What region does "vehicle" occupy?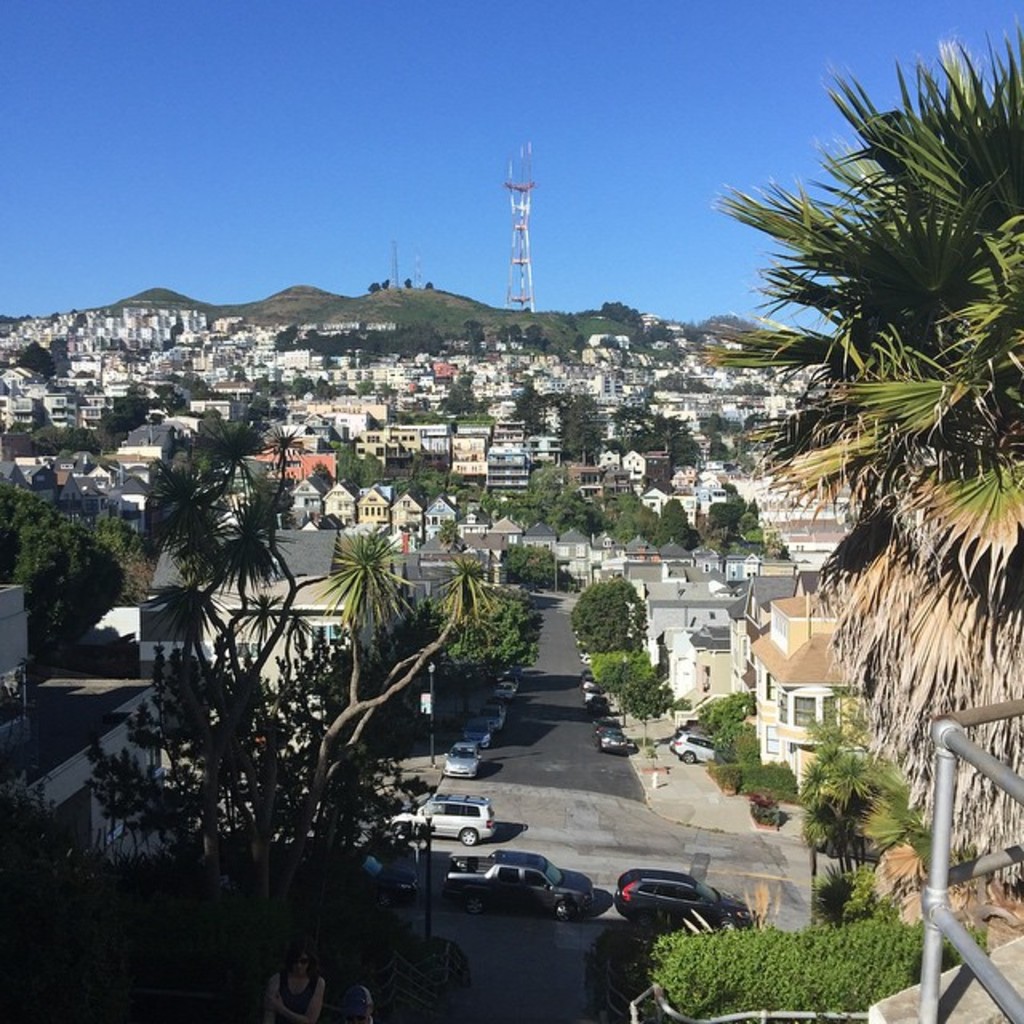
l=459, t=720, r=491, b=744.
